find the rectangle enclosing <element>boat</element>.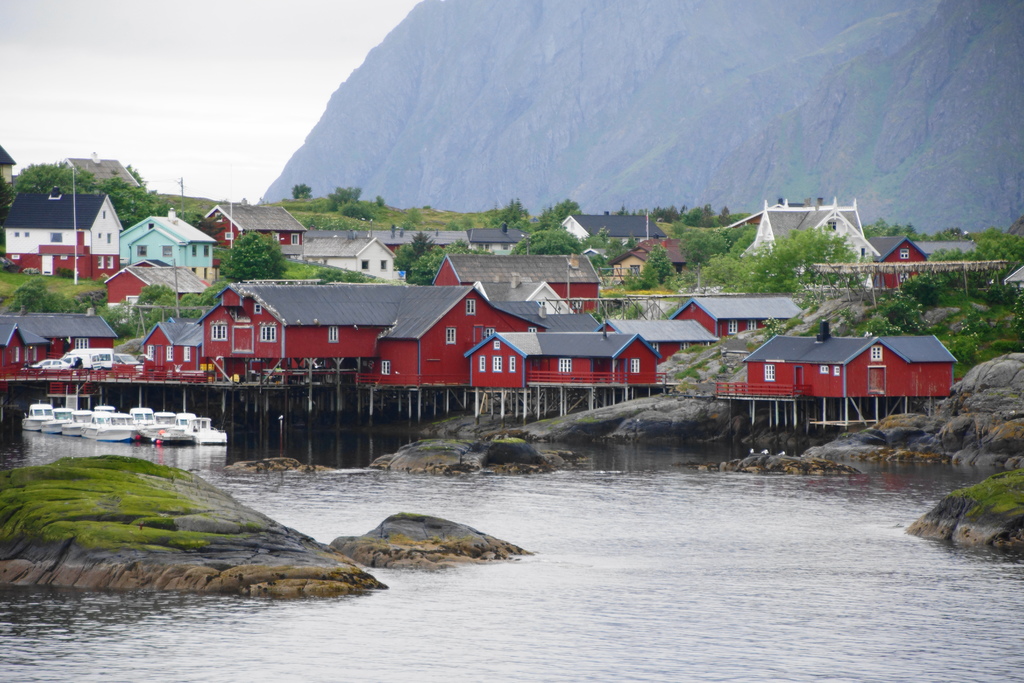
bbox=(156, 409, 178, 426).
